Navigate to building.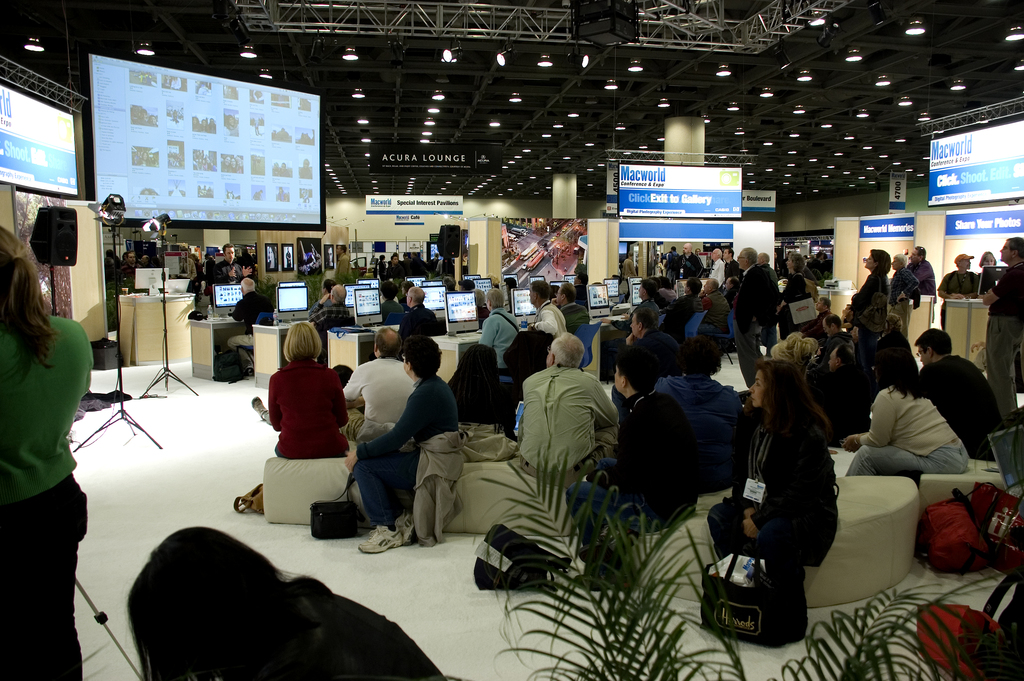
Navigation target: bbox=(0, 7, 983, 566).
